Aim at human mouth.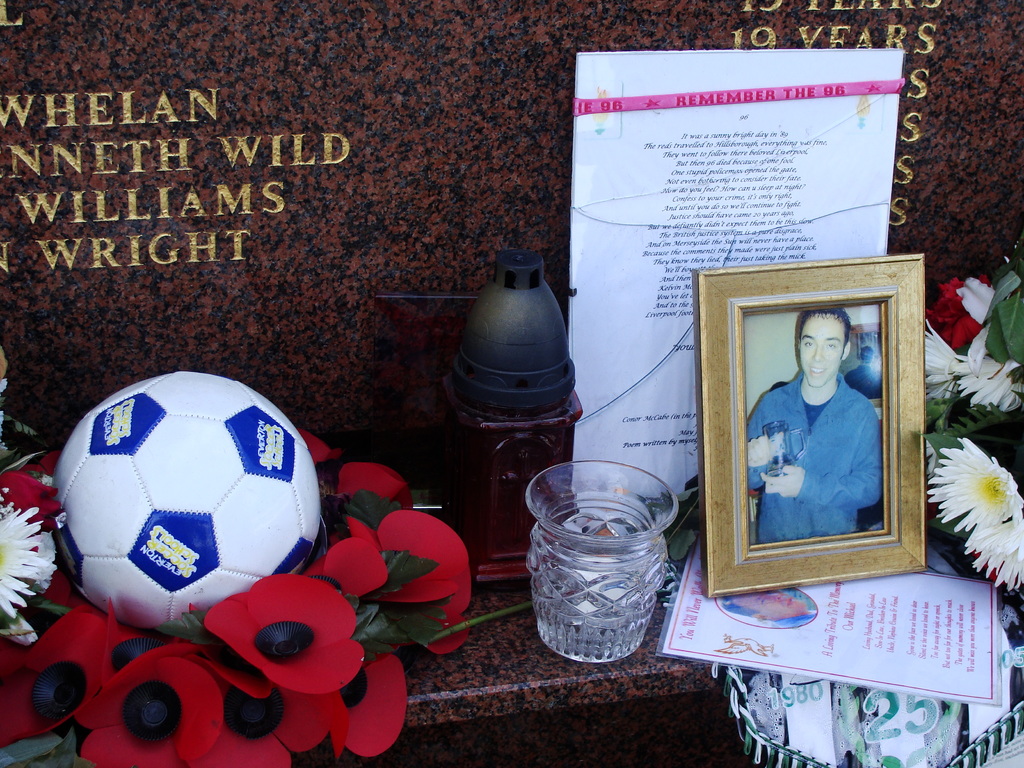
Aimed at locate(810, 364, 825, 375).
